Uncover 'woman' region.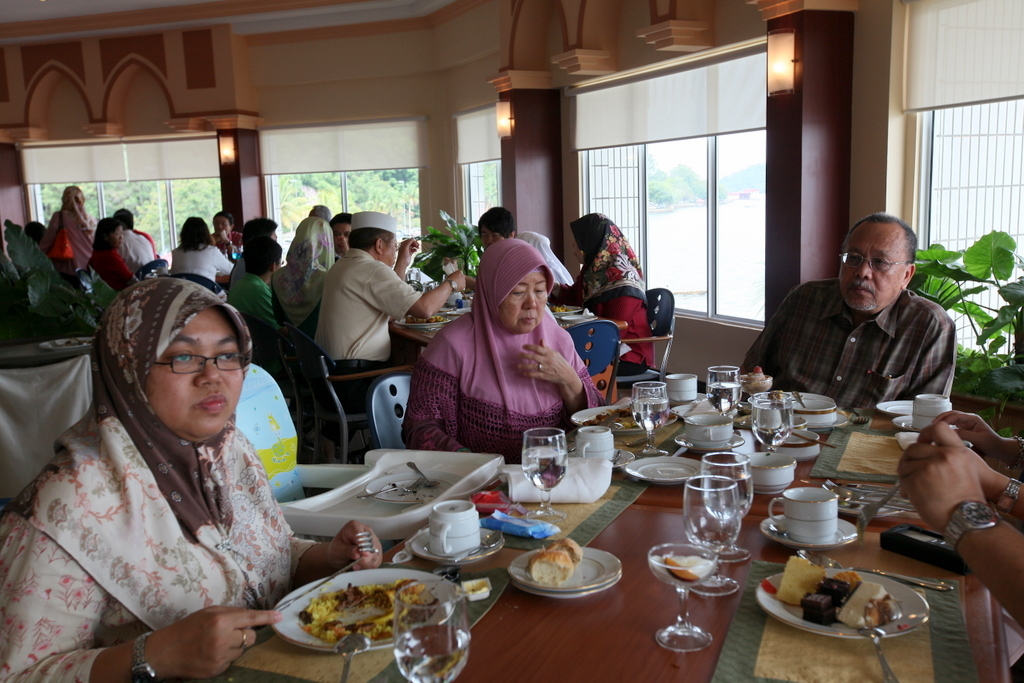
Uncovered: region(546, 209, 659, 372).
